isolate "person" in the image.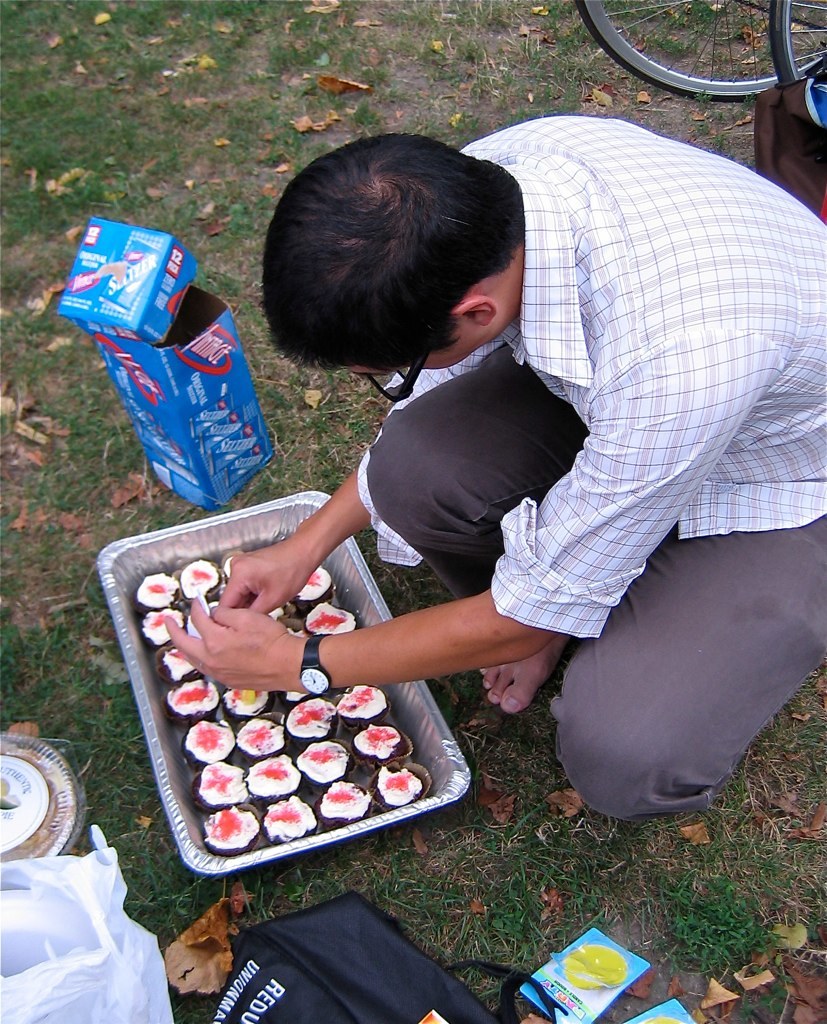
Isolated region: bbox=[180, 98, 756, 877].
